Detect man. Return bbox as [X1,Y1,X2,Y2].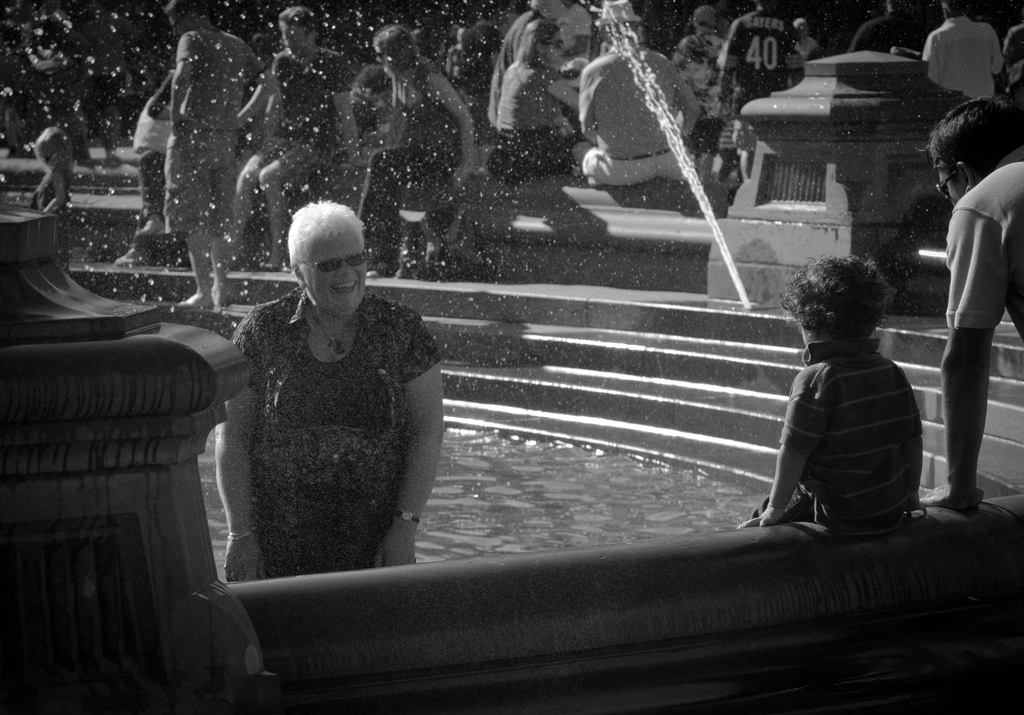
[917,90,1023,512].
